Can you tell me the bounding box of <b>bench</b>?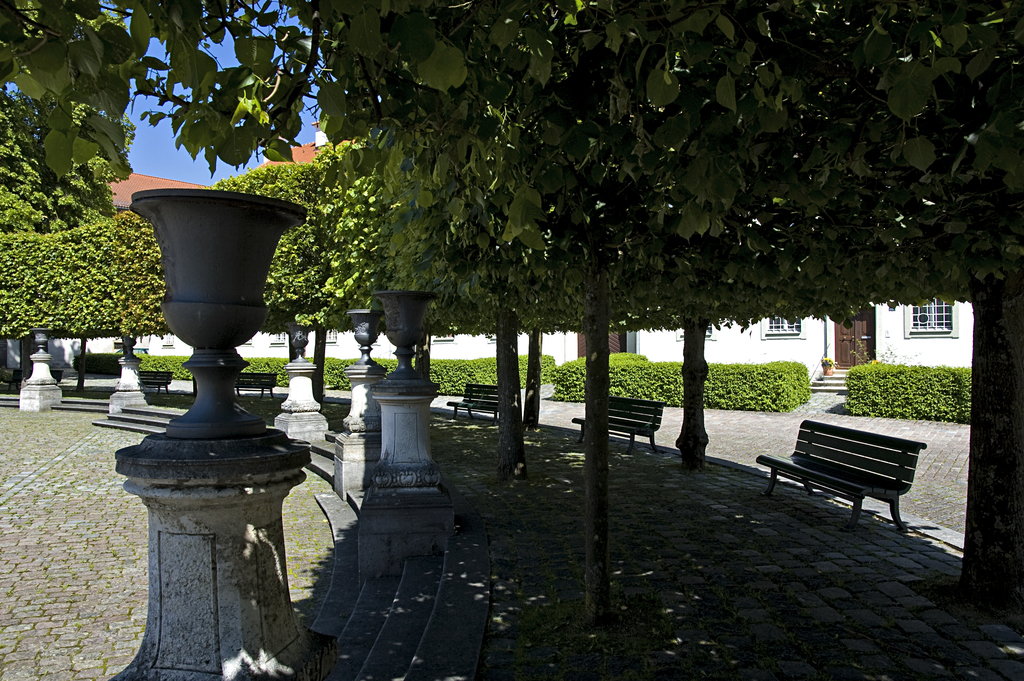
52,372,64,383.
